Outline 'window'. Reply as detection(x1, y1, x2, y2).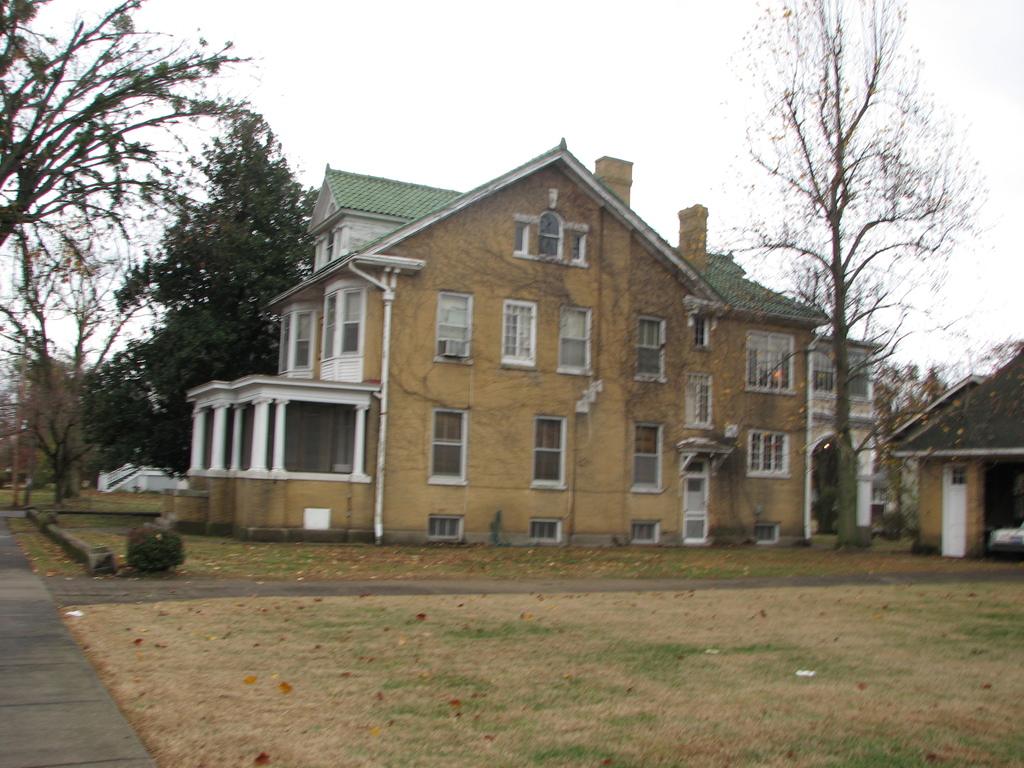
detection(686, 372, 710, 426).
